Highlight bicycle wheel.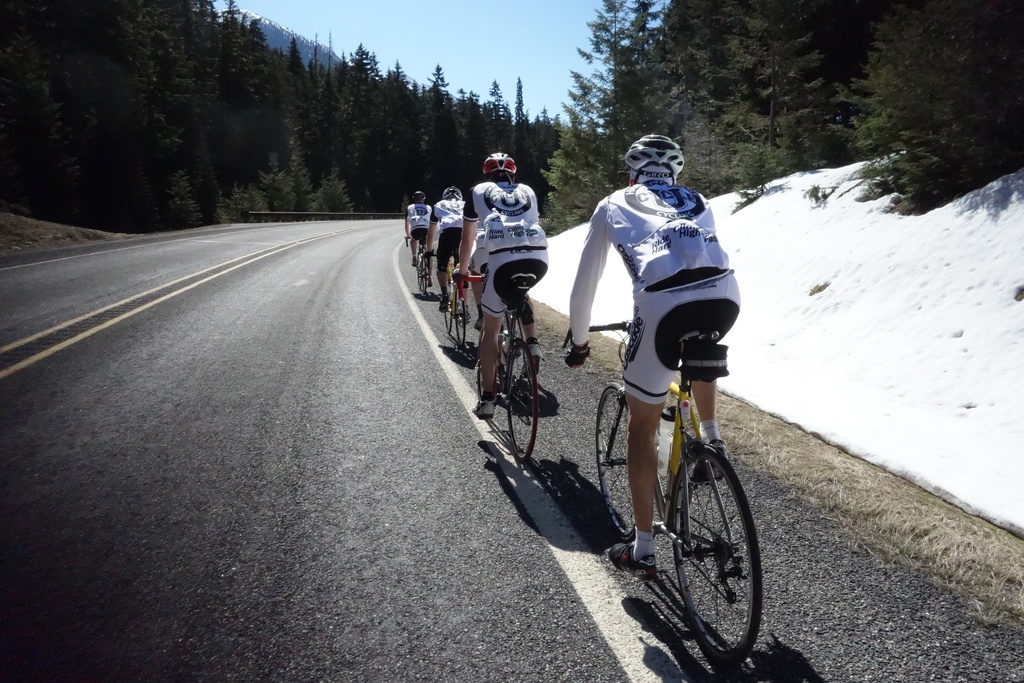
Highlighted region: x1=417 y1=252 x2=429 y2=294.
